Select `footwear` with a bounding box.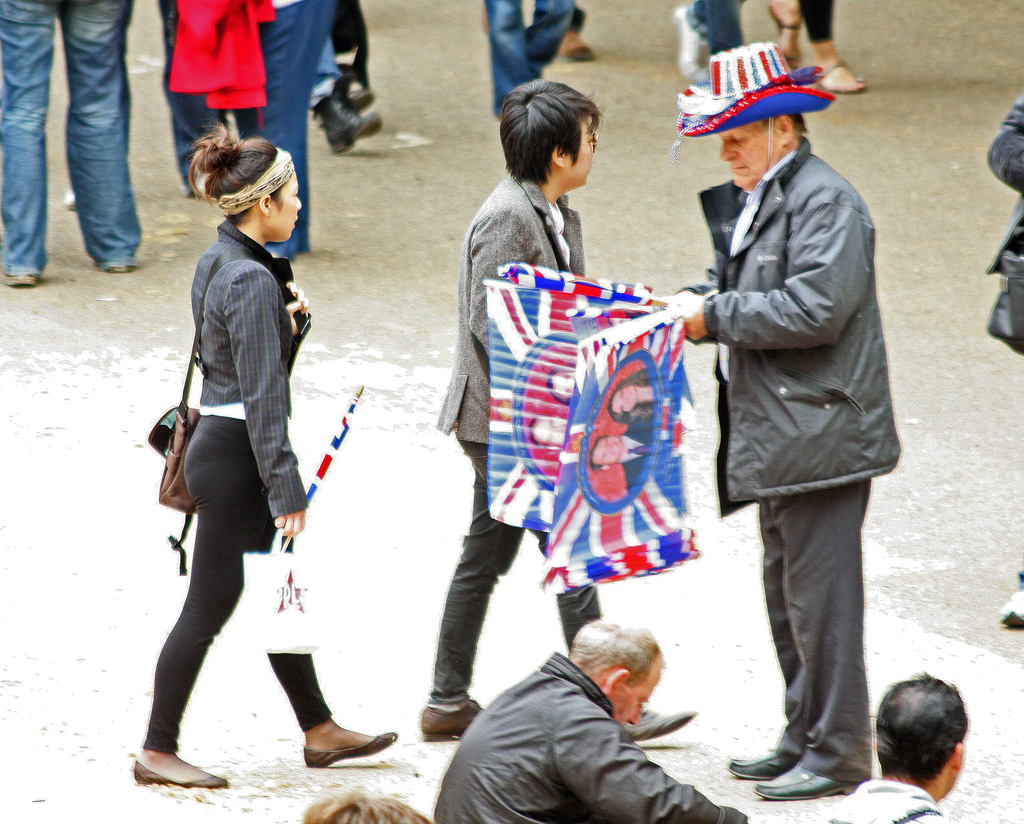
select_region(761, 719, 880, 802).
